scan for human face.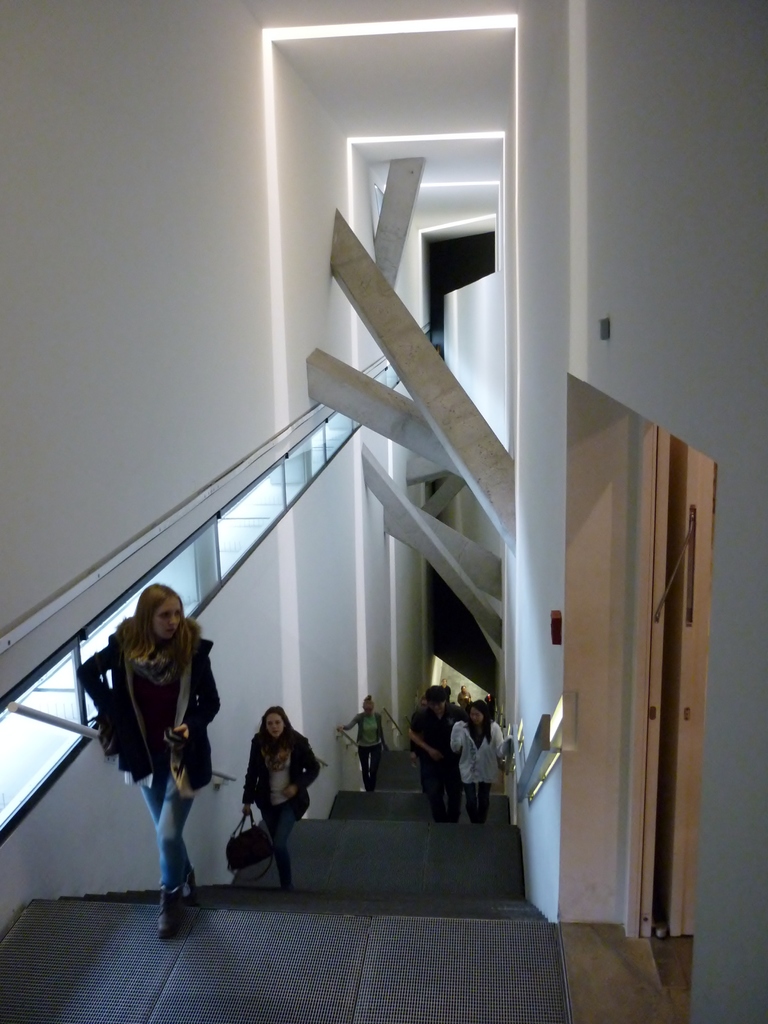
Scan result: region(154, 596, 186, 640).
